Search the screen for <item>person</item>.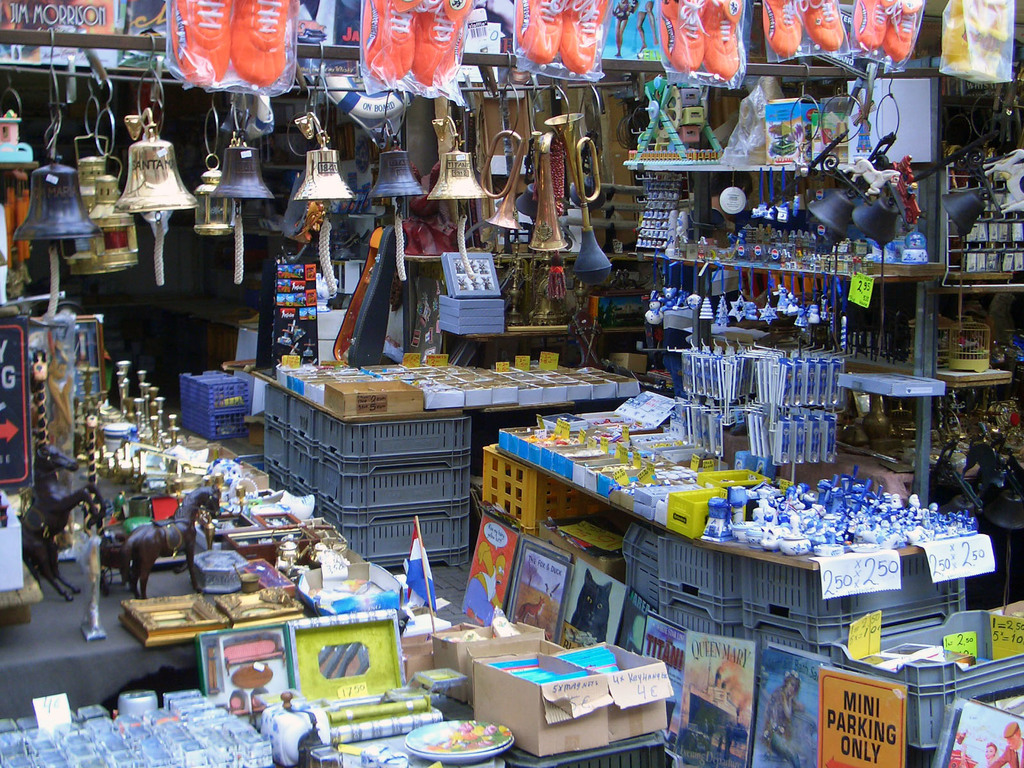
Found at 612/0/637/55.
